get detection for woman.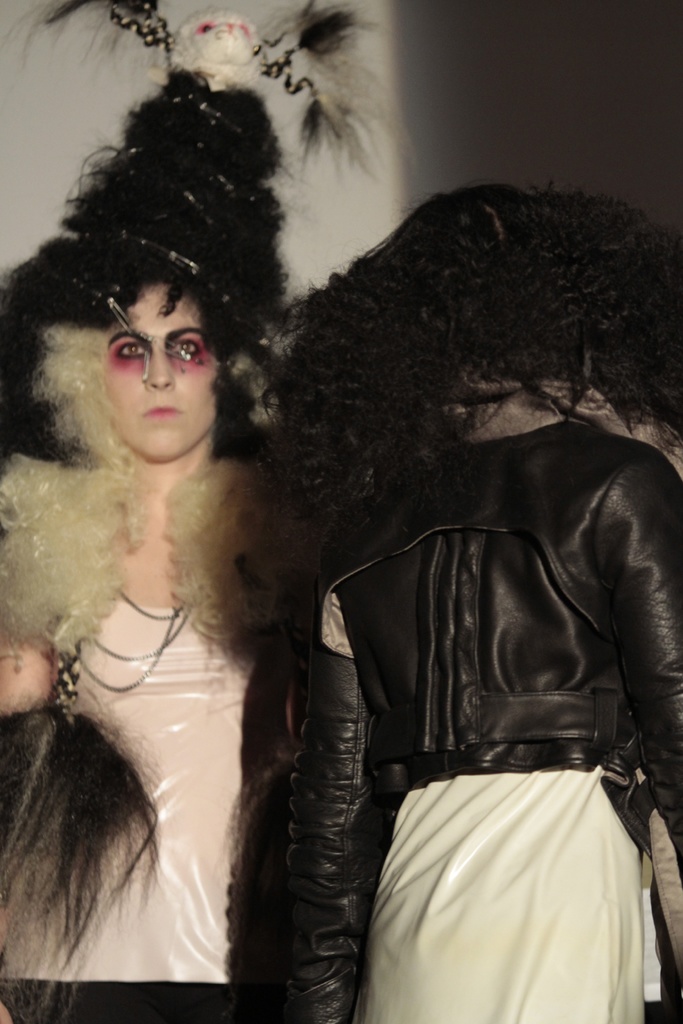
Detection: x1=280 y1=179 x2=682 y2=1023.
